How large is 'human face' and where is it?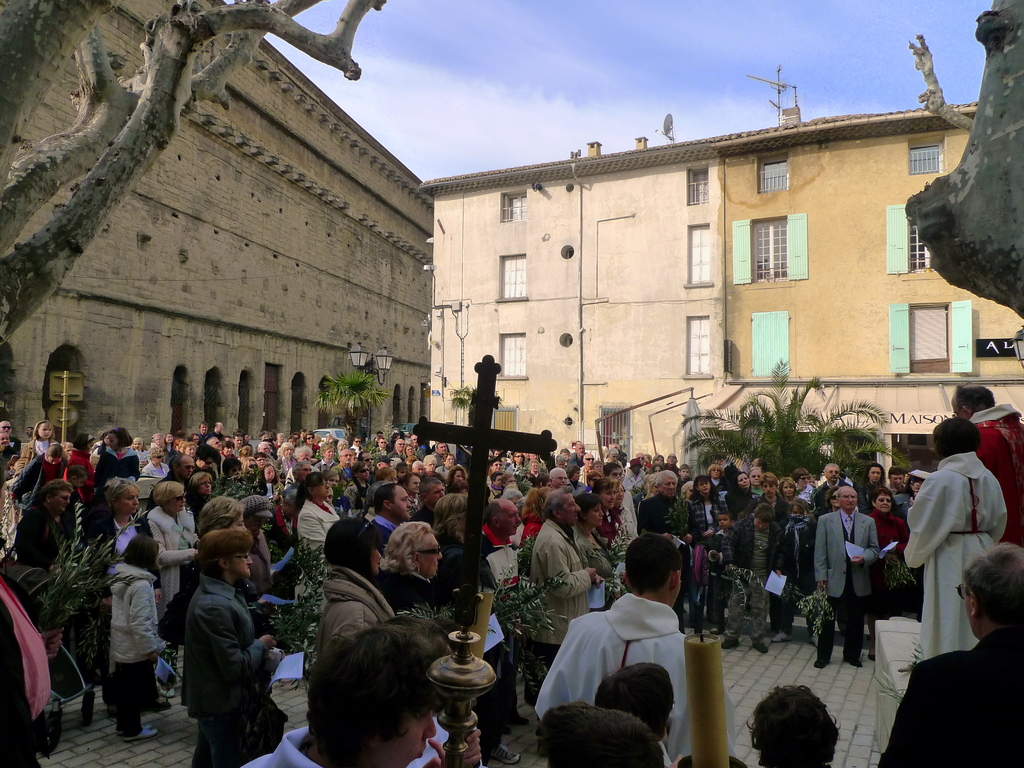
Bounding box: {"x1": 876, "y1": 490, "x2": 892, "y2": 508}.
